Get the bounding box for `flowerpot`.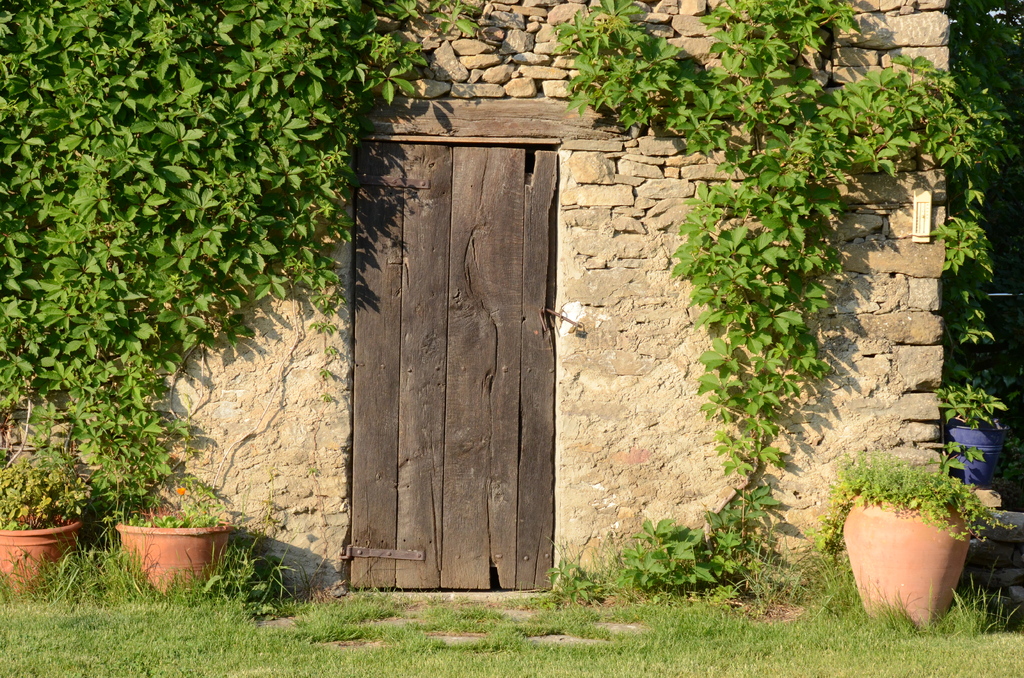
[left=840, top=478, right=977, bottom=620].
